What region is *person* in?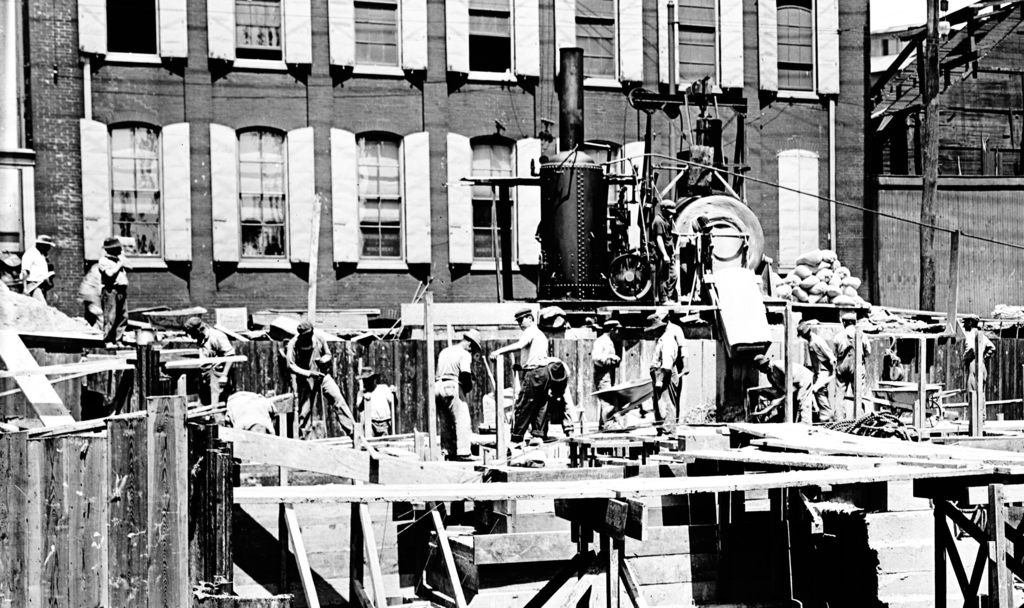
box=[543, 356, 578, 439].
